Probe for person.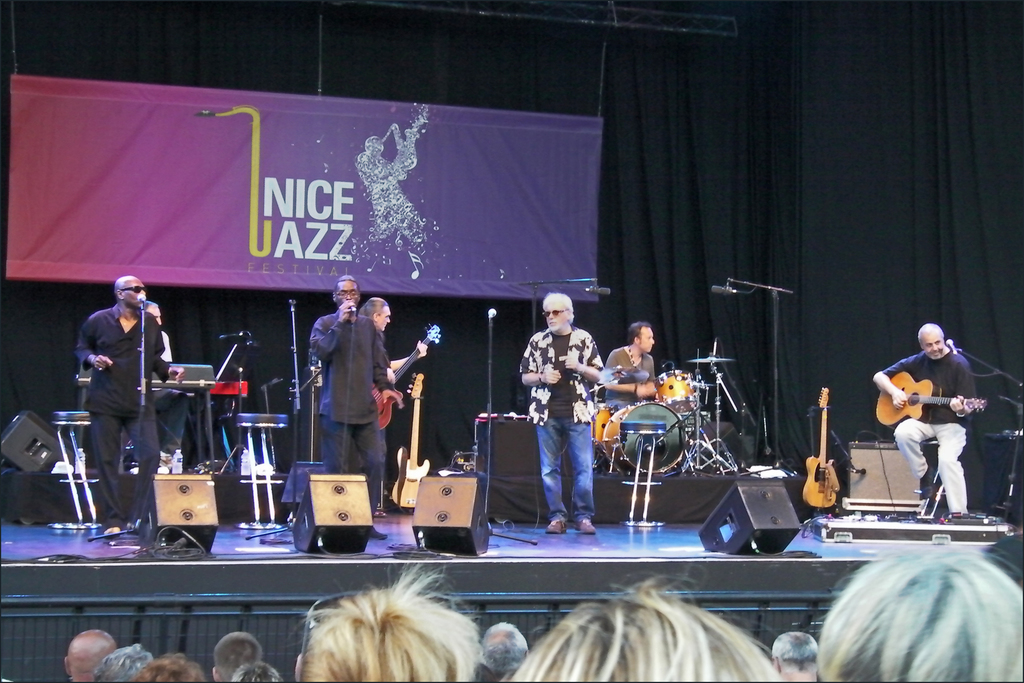
Probe result: Rect(877, 323, 975, 525).
